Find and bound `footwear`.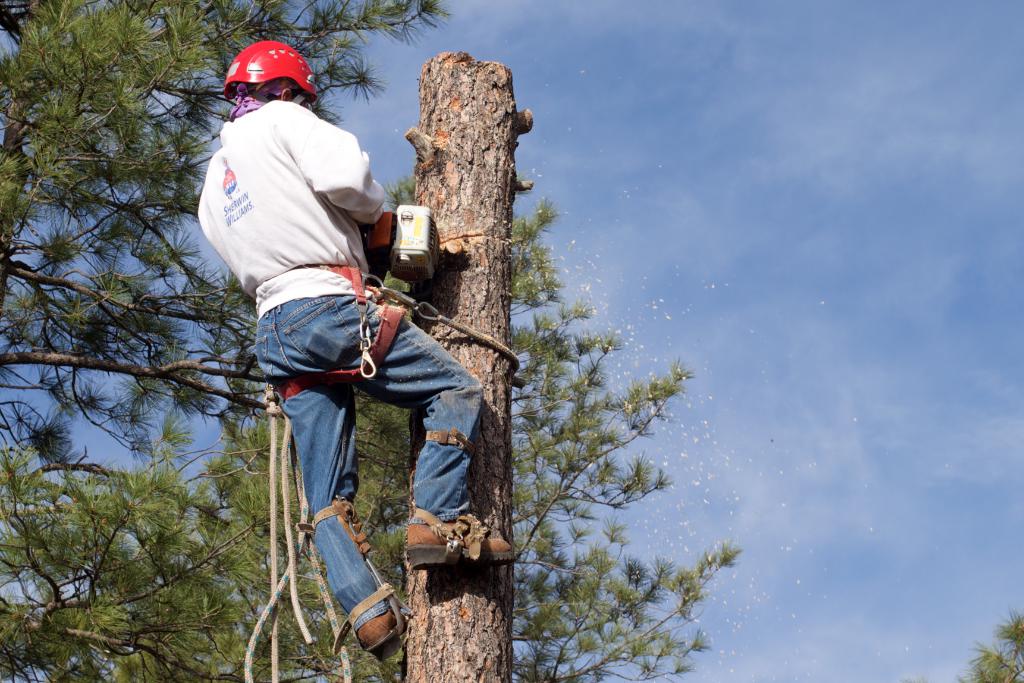
Bound: select_region(403, 500, 522, 568).
